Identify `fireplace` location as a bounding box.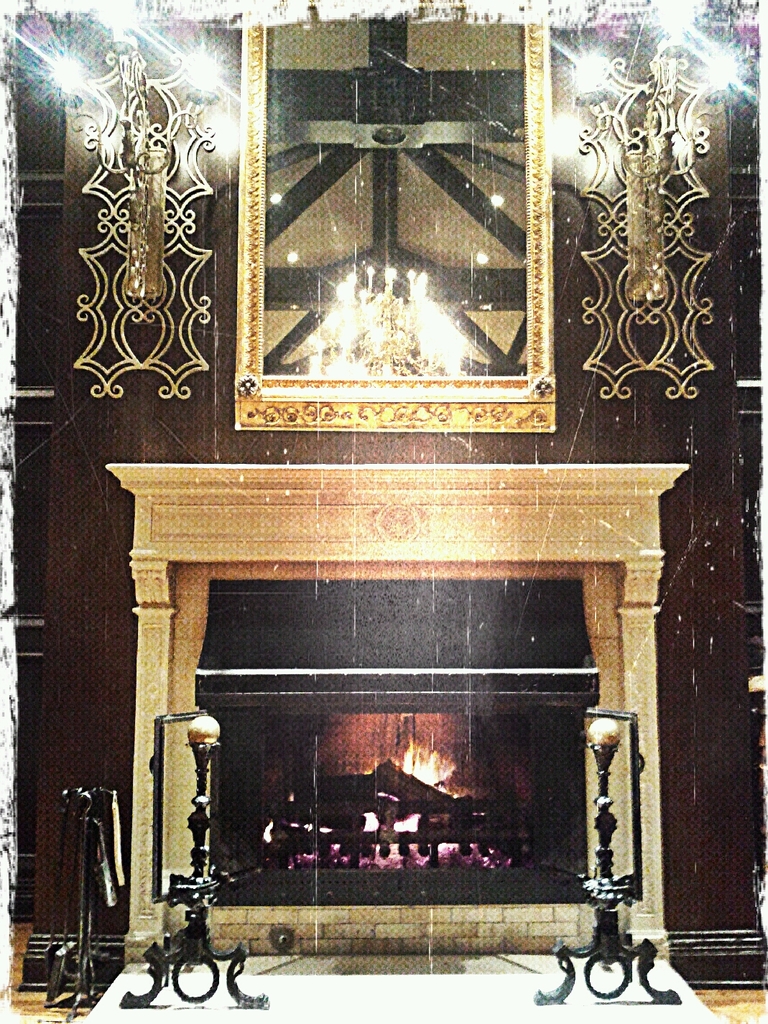
<bbox>78, 464, 724, 1023</bbox>.
